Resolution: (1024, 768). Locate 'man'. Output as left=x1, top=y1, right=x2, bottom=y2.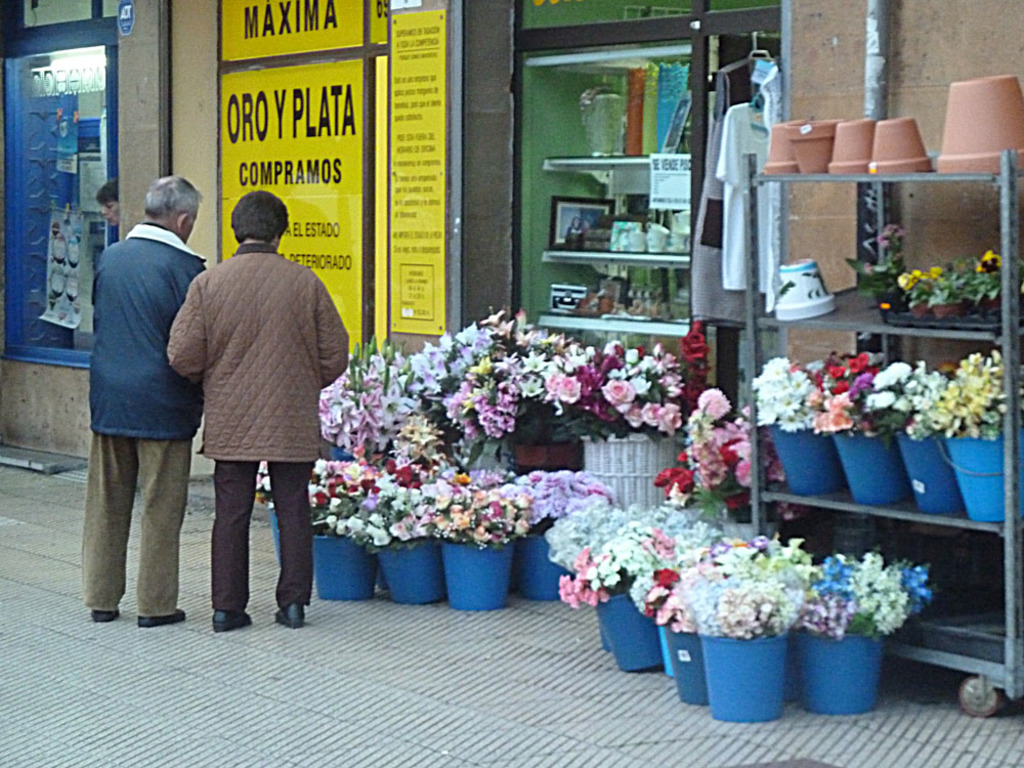
left=159, top=186, right=339, bottom=641.
